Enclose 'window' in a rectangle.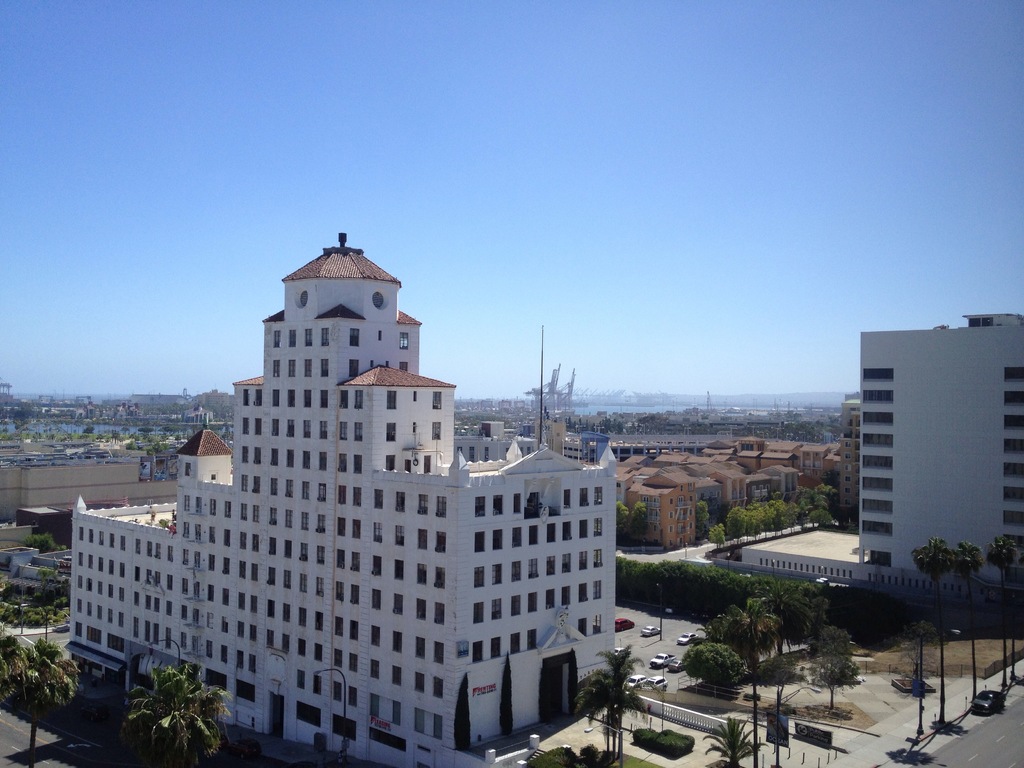
166, 576, 173, 592.
